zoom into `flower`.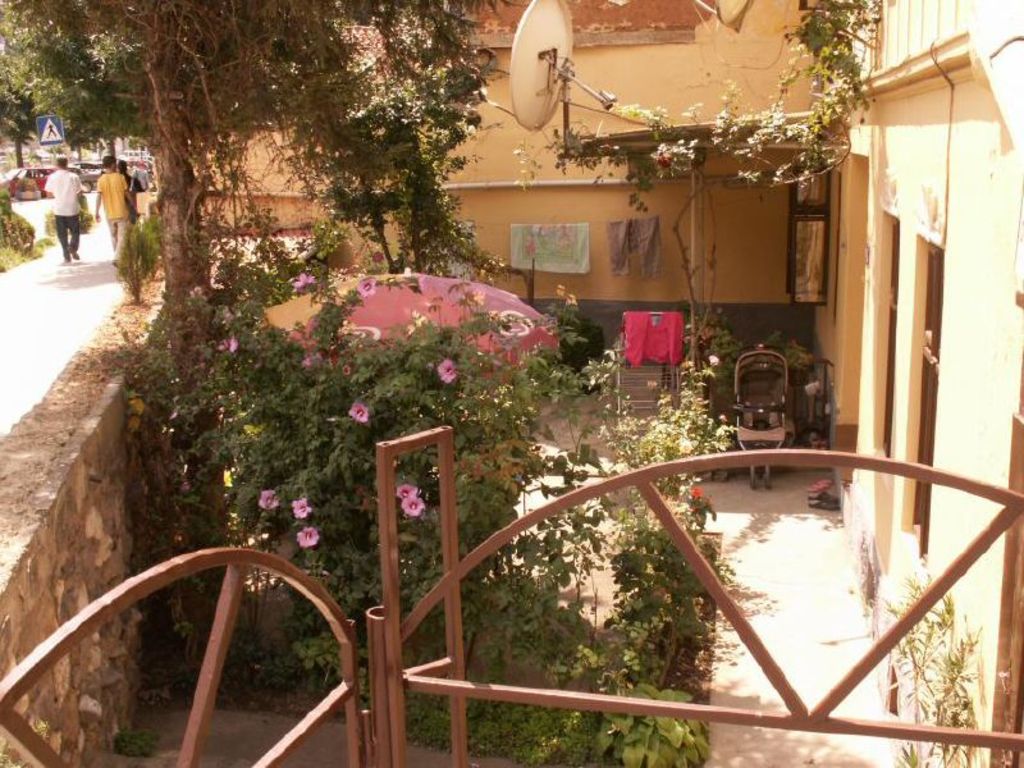
Zoom target: (402, 495, 425, 515).
